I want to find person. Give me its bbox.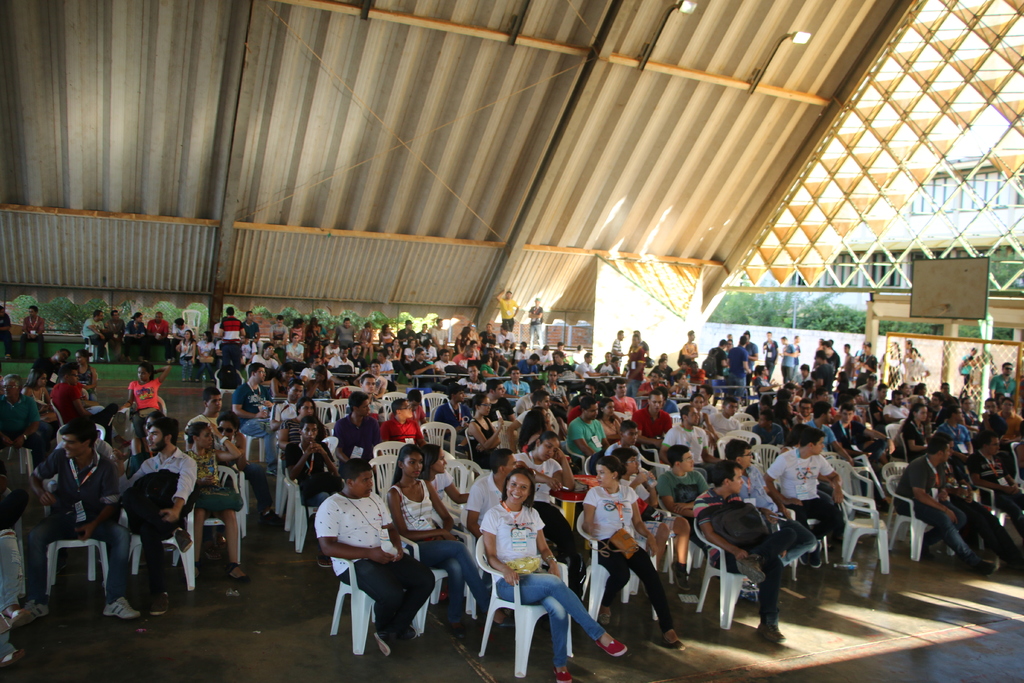
region(510, 383, 560, 432).
